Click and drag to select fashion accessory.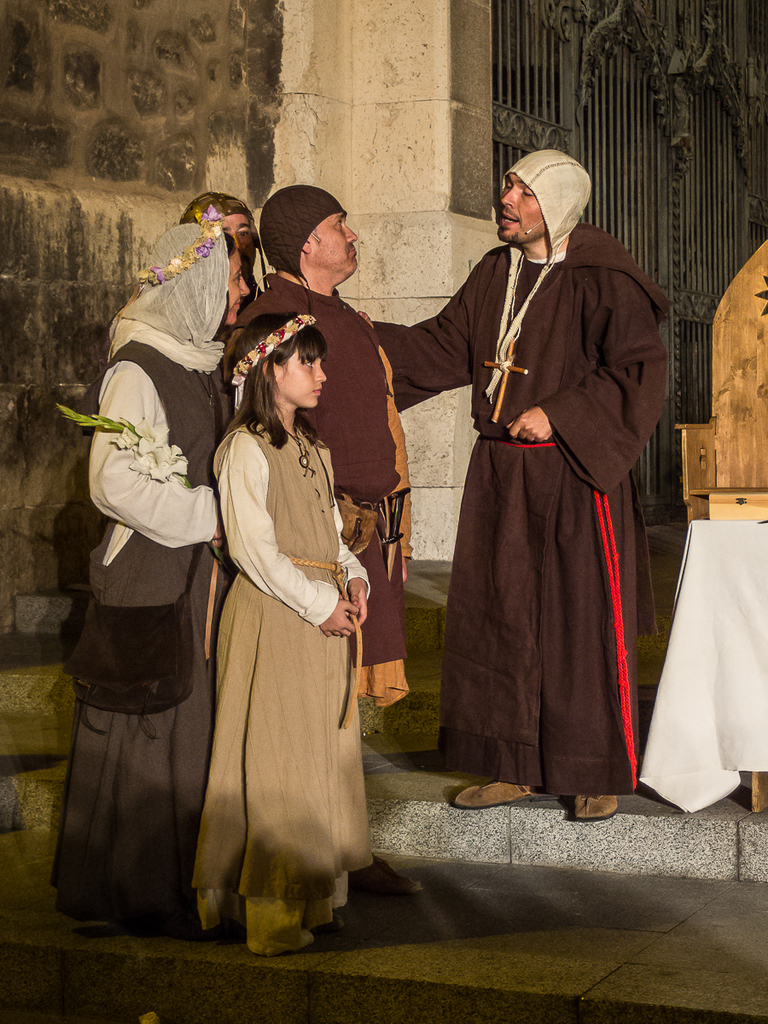
Selection: [x1=482, y1=239, x2=563, y2=426].
